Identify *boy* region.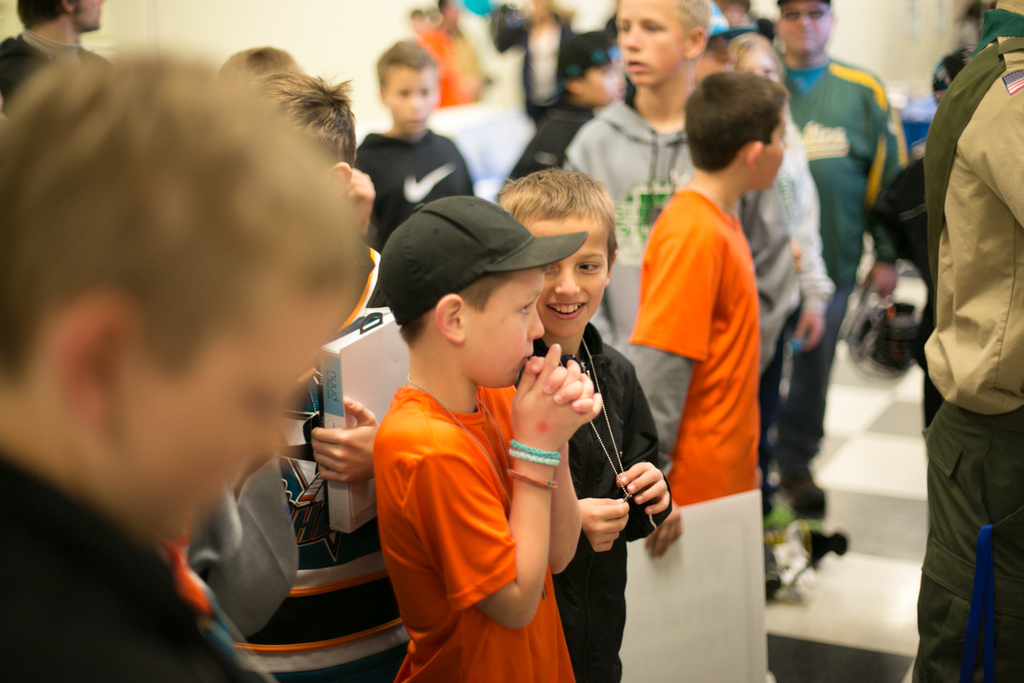
Region: x1=497, y1=163, x2=669, y2=682.
